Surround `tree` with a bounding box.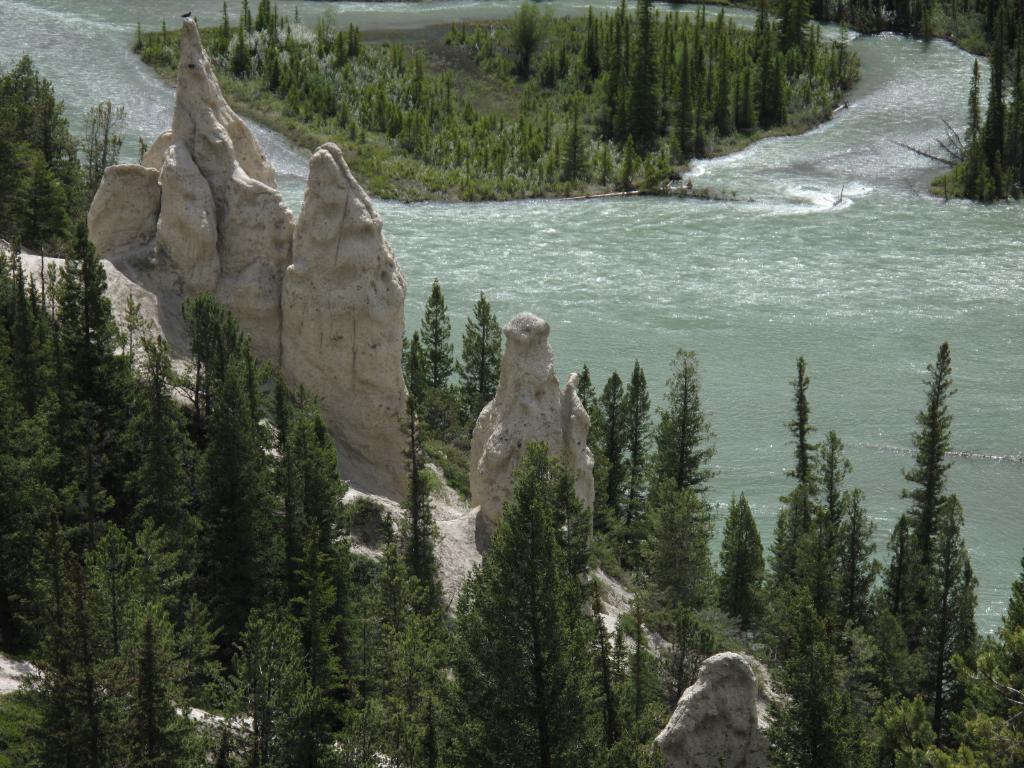
l=140, t=337, r=216, b=558.
